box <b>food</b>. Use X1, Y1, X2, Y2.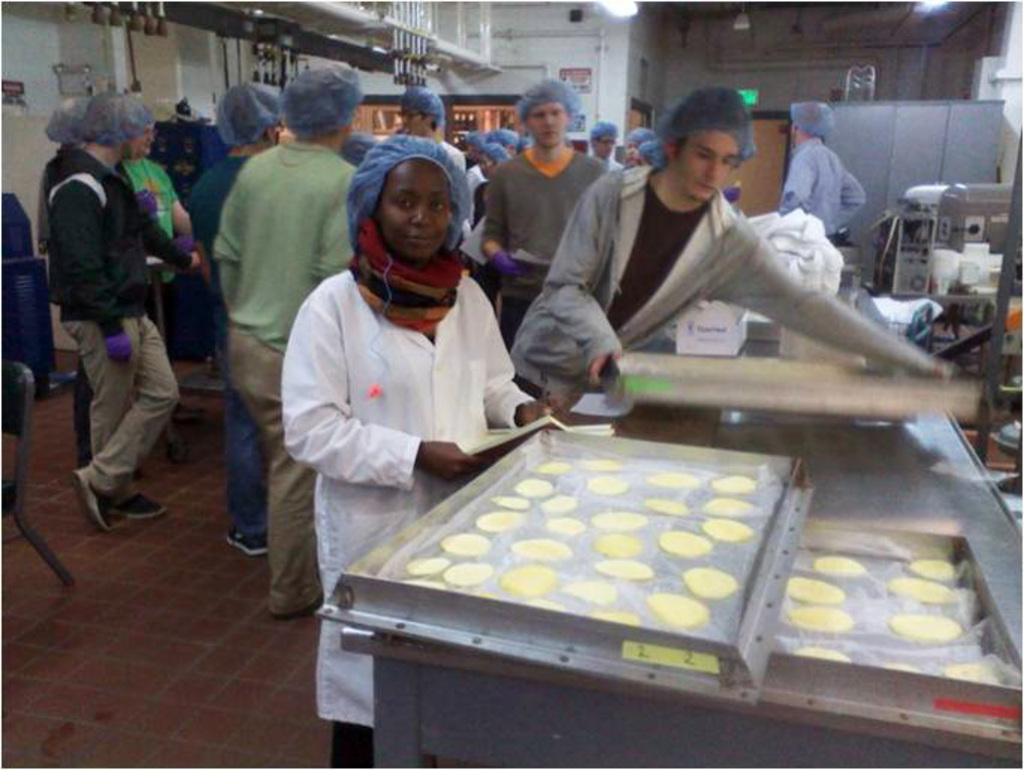
495, 562, 553, 594.
